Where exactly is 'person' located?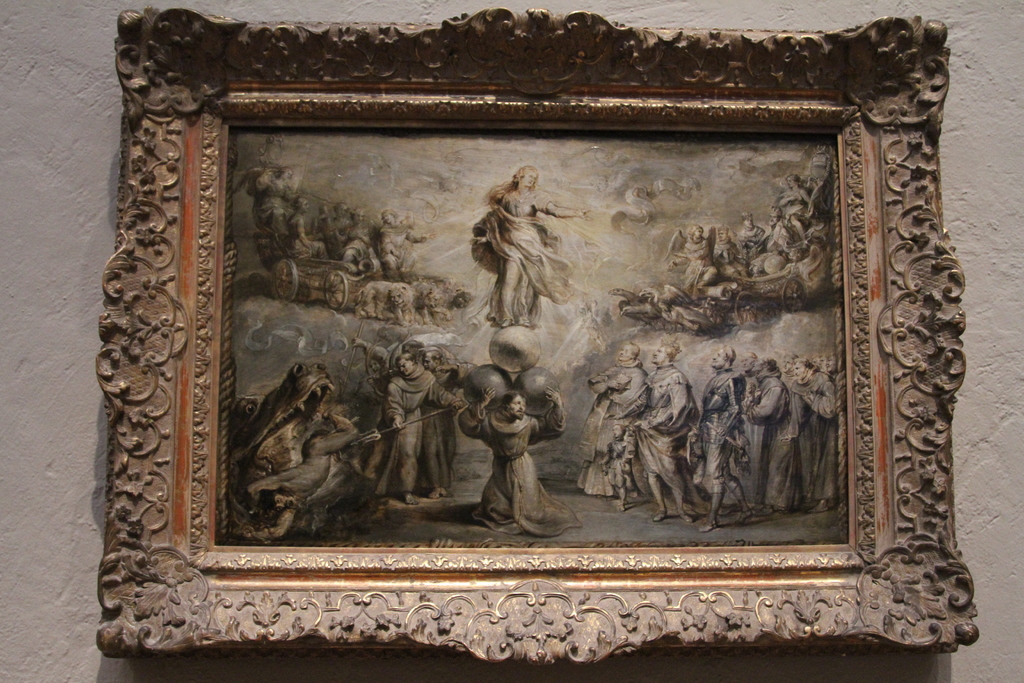
Its bounding box is BBox(239, 402, 369, 541).
